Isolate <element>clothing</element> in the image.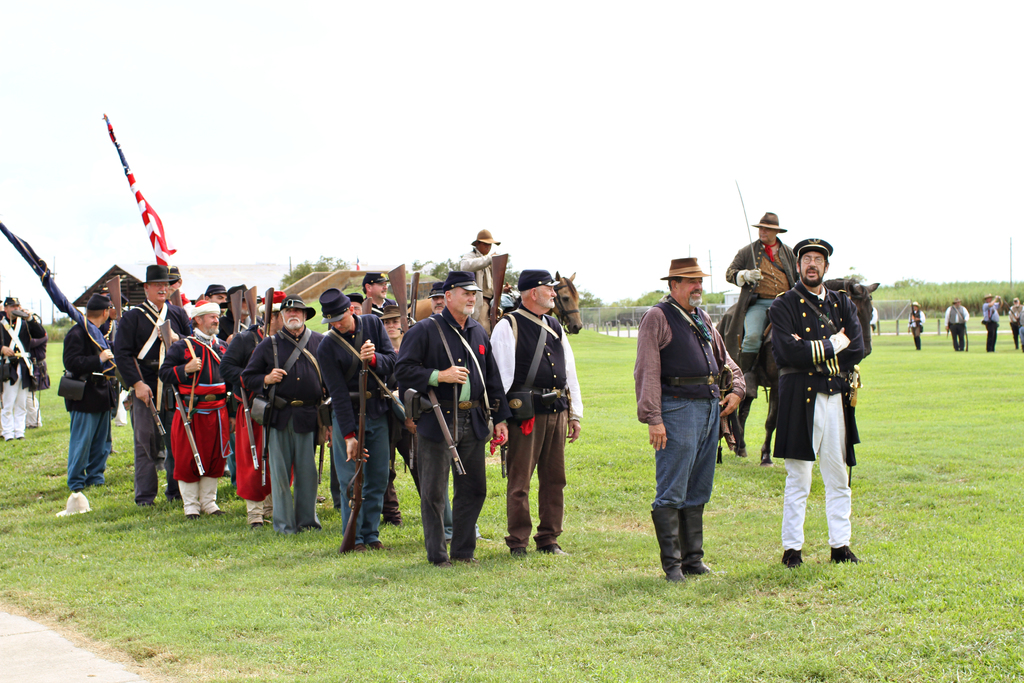
Isolated region: (414,404,495,573).
